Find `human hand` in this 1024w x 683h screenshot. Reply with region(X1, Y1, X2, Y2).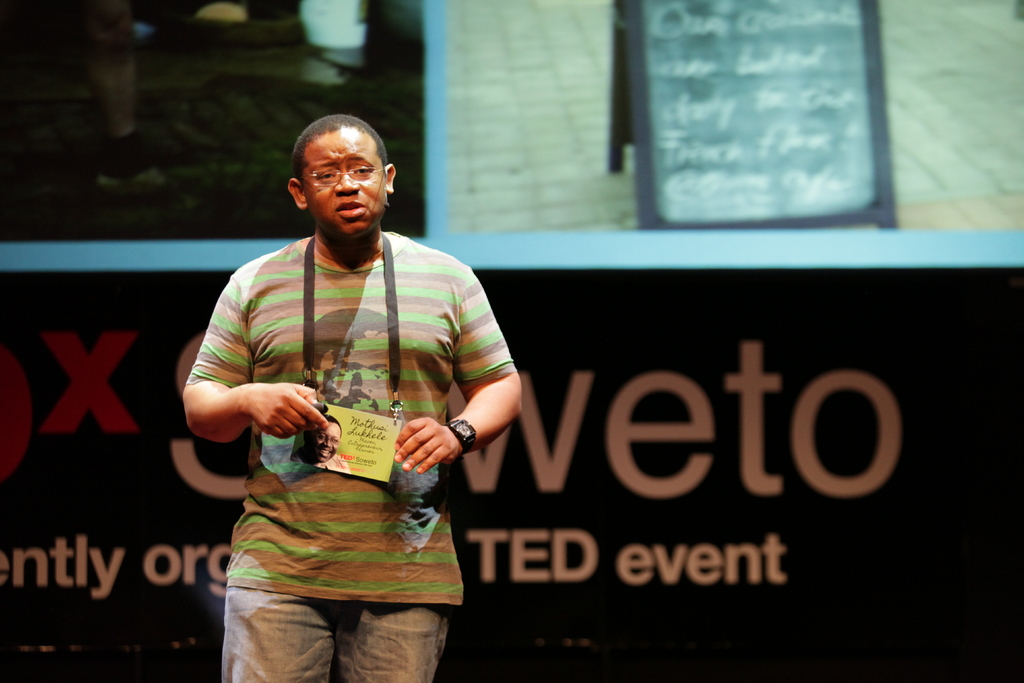
region(240, 376, 323, 463).
